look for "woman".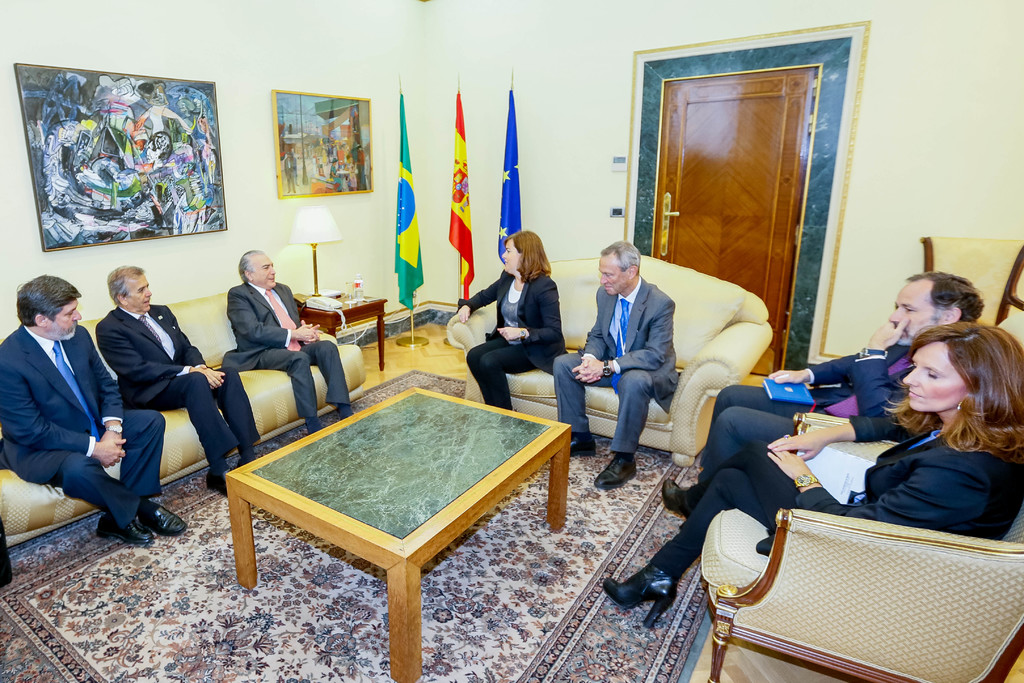
Found: [x1=468, y1=222, x2=575, y2=429].
